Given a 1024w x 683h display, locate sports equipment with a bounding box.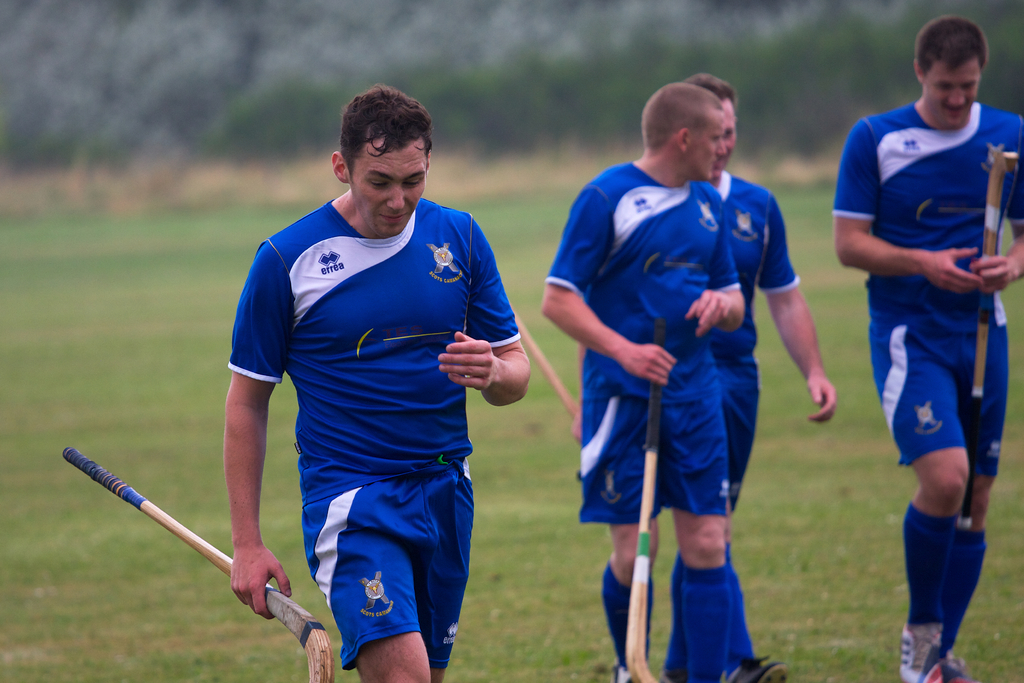
Located: (left=623, top=320, right=658, bottom=682).
